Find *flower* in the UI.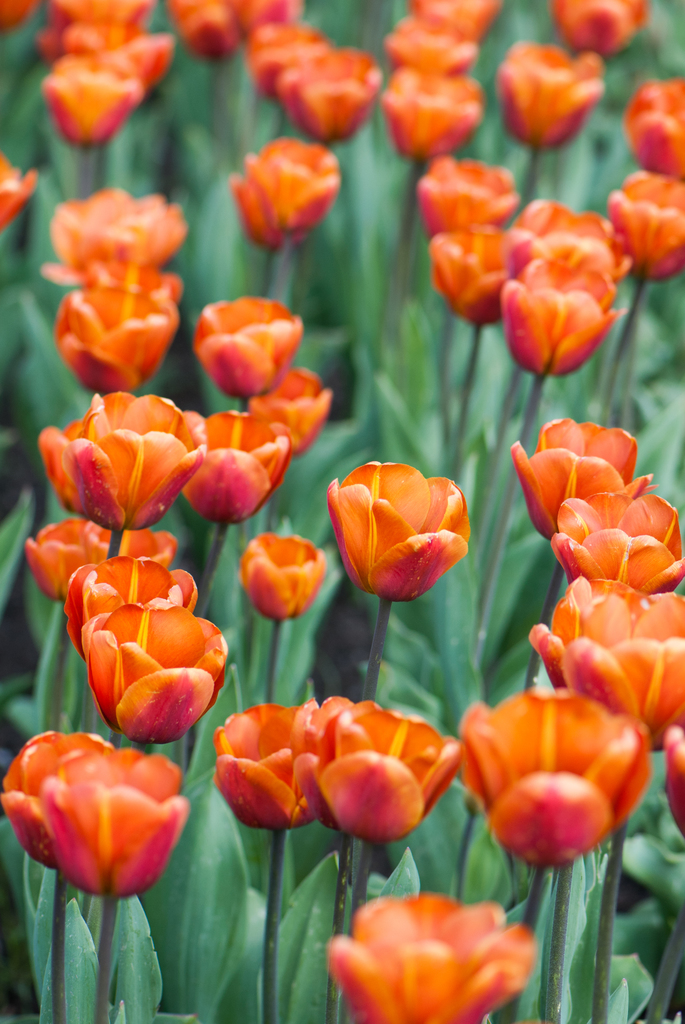
UI element at BBox(67, 550, 193, 655).
